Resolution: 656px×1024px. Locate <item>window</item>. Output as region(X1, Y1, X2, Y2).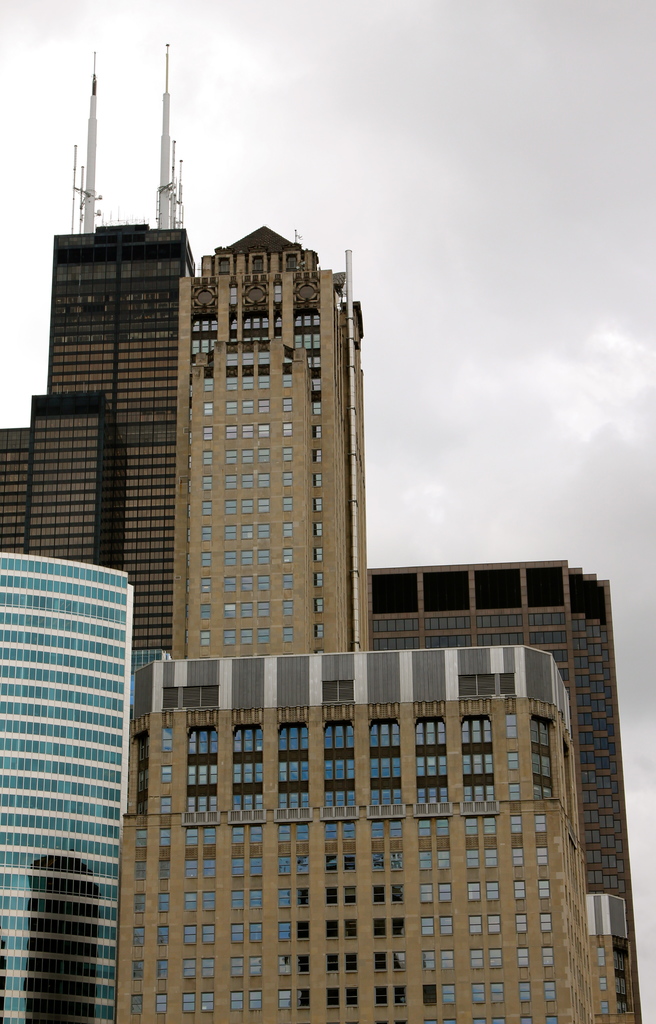
region(509, 815, 522, 835).
